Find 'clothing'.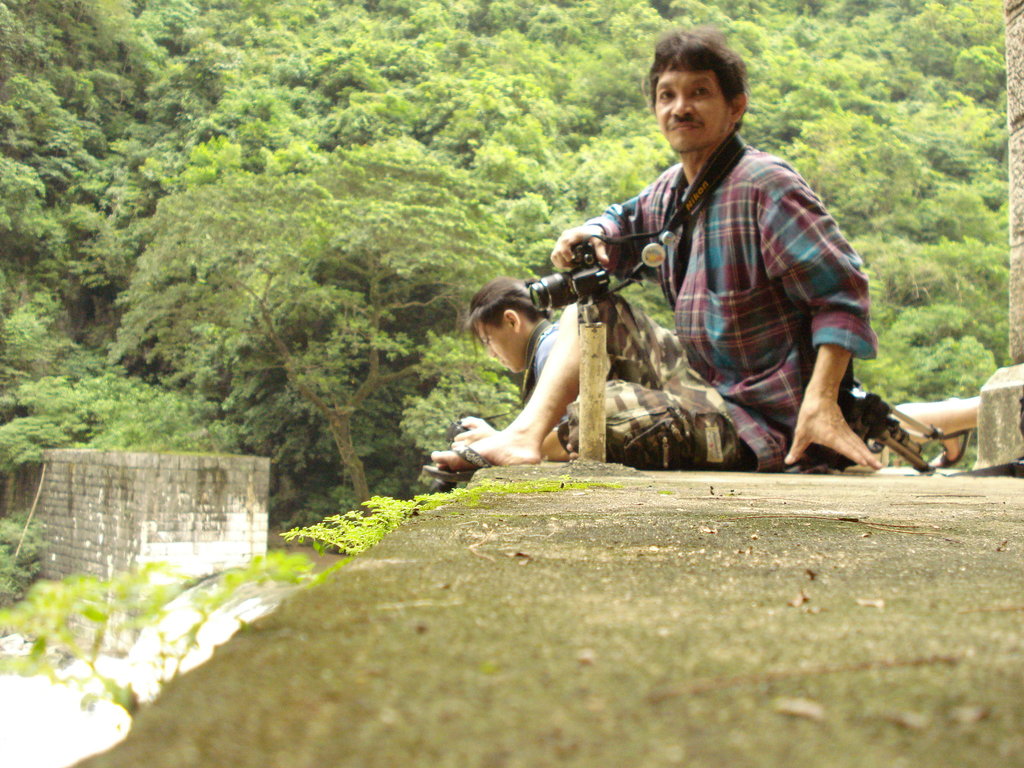
l=529, t=318, r=565, b=424.
